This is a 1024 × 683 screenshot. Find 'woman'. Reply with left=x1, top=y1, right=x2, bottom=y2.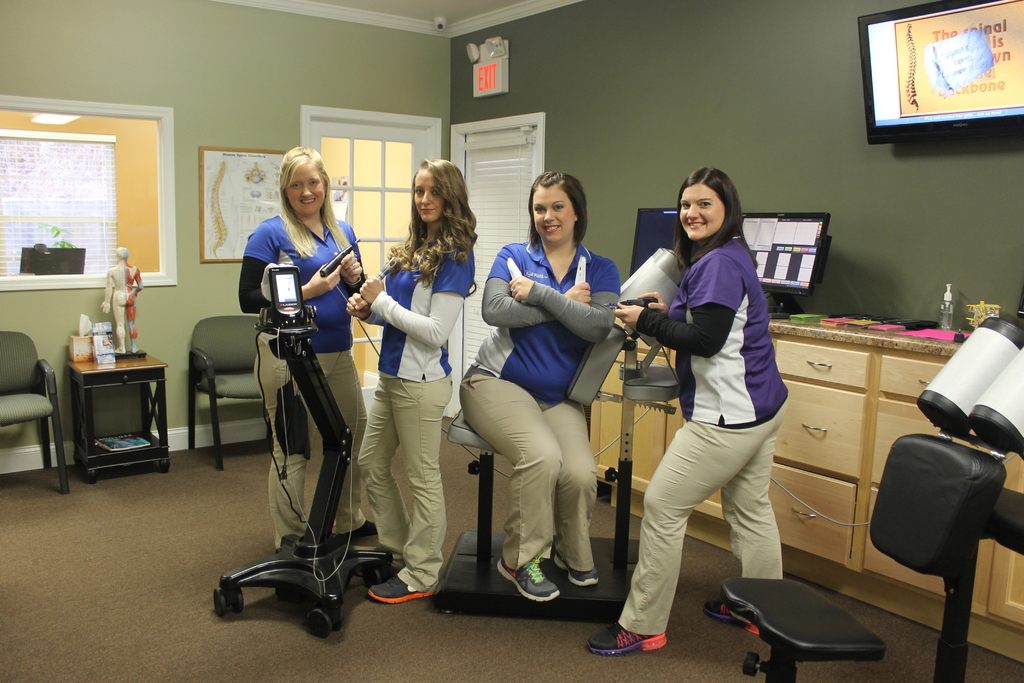
left=345, top=158, right=477, bottom=606.
